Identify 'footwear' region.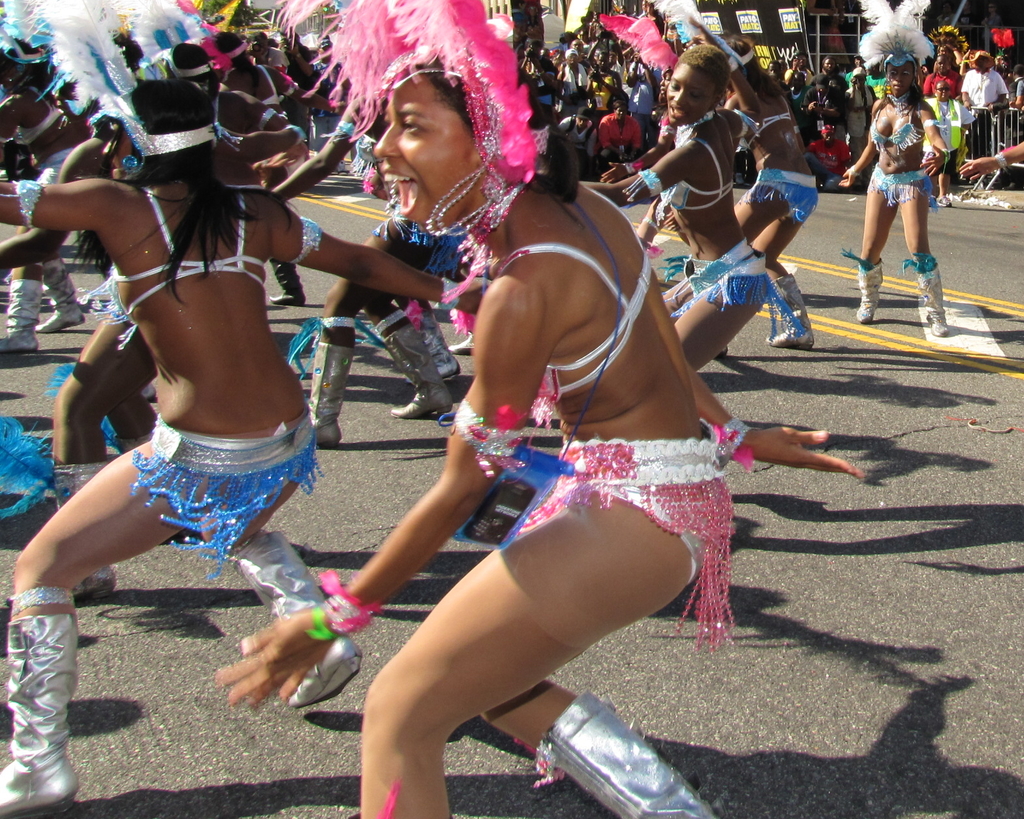
Region: <box>0,616,82,818</box>.
